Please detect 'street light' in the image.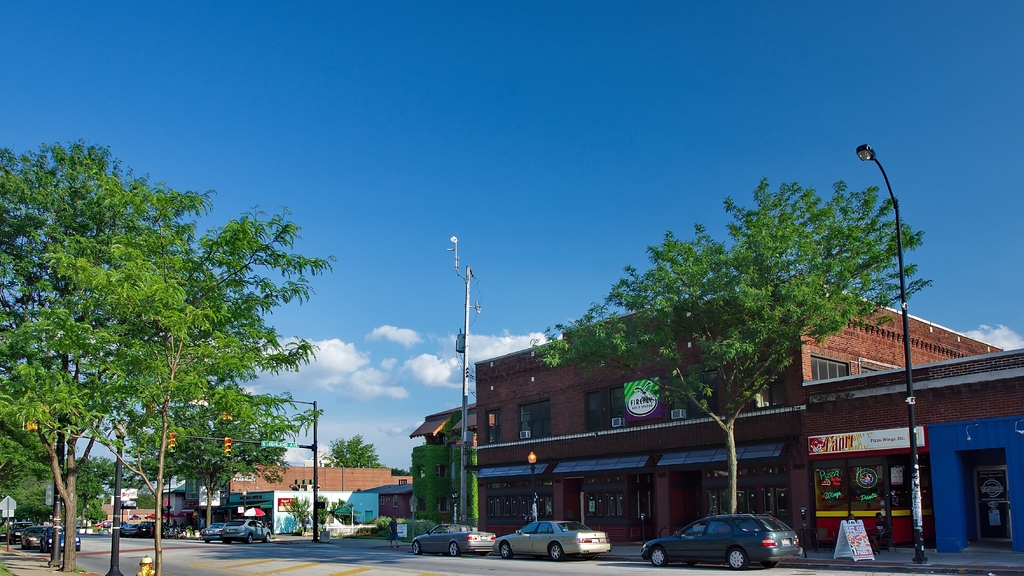
(left=108, top=420, right=122, bottom=575).
